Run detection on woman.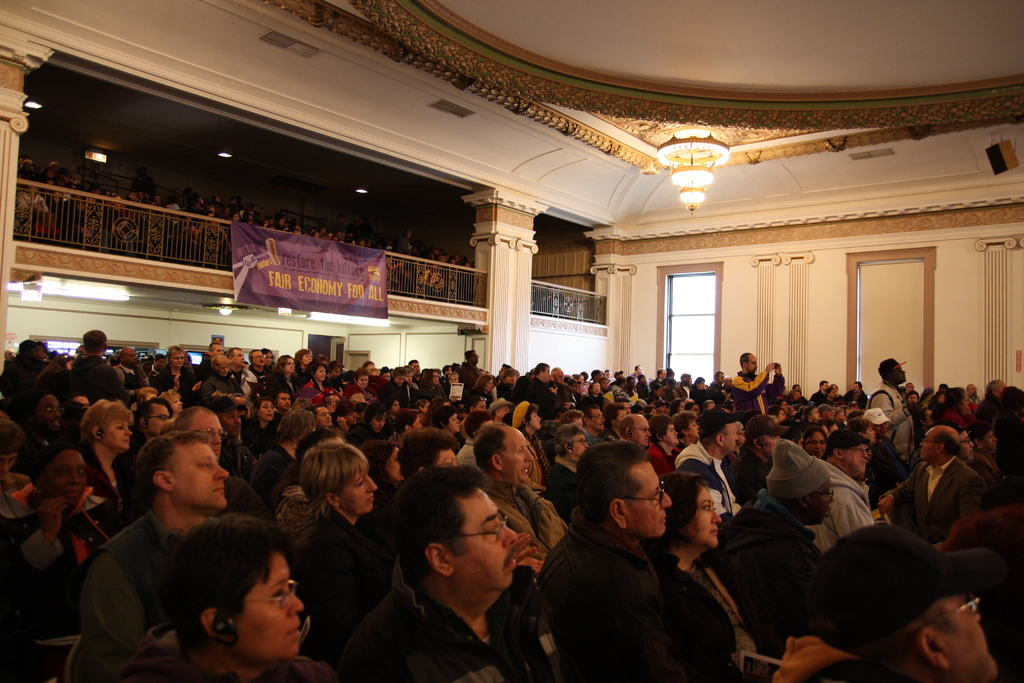
Result: crop(154, 516, 325, 682).
